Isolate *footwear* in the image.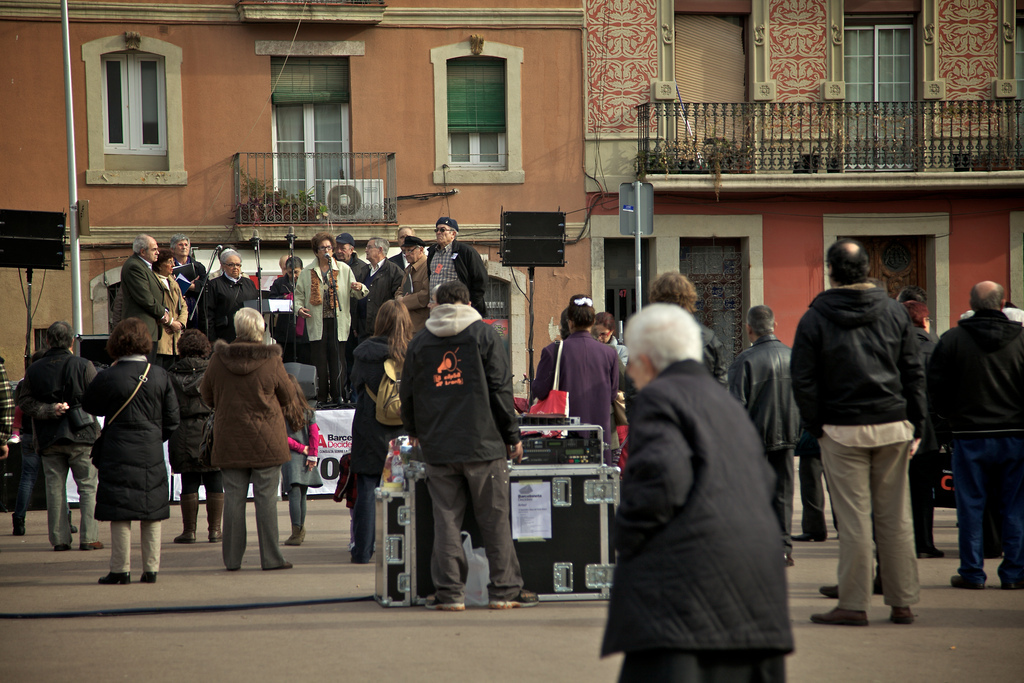
Isolated region: [10,509,32,538].
